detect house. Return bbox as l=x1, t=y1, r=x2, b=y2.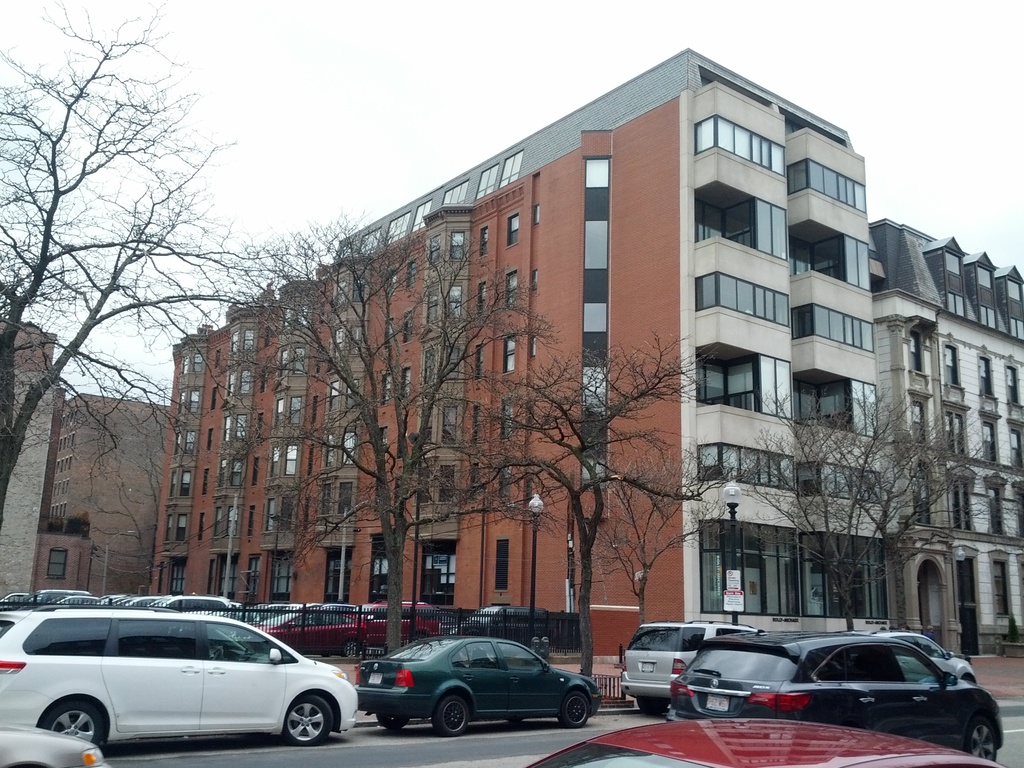
l=0, t=318, r=168, b=601.
